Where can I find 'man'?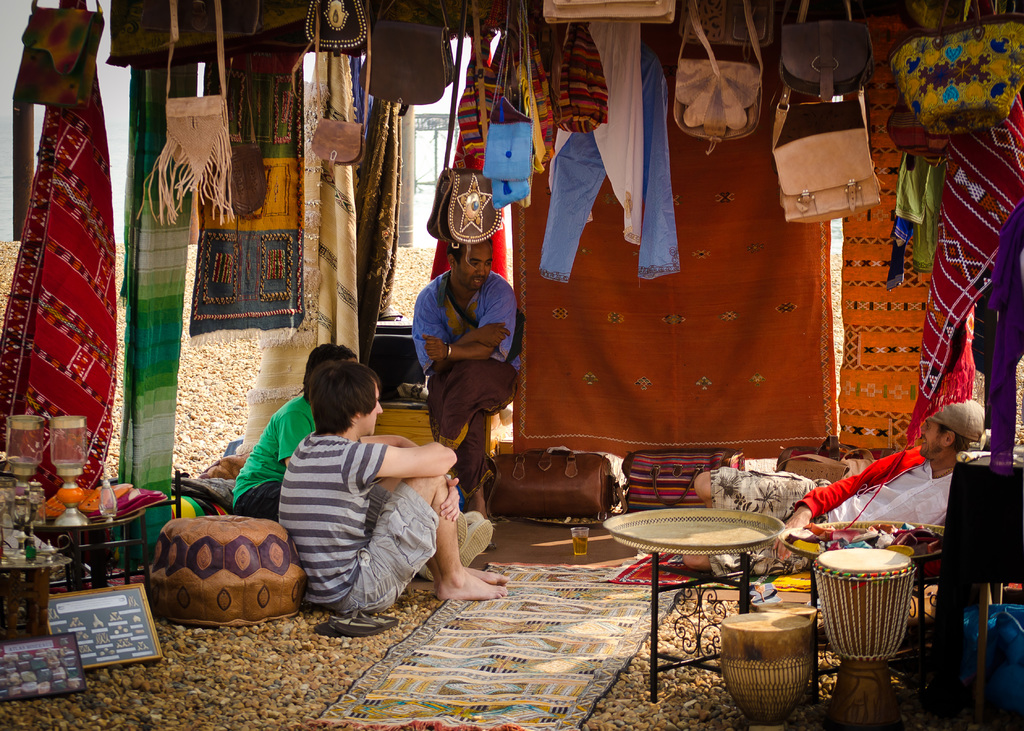
You can find it at <box>226,334,356,522</box>.
